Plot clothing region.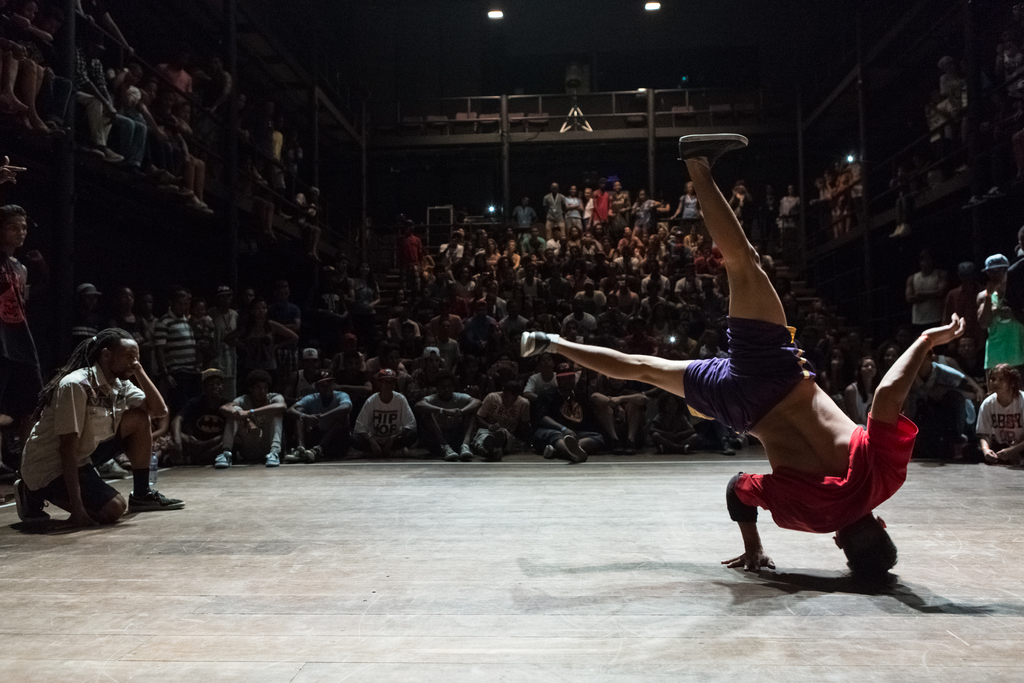
Plotted at 915 365 973 422.
